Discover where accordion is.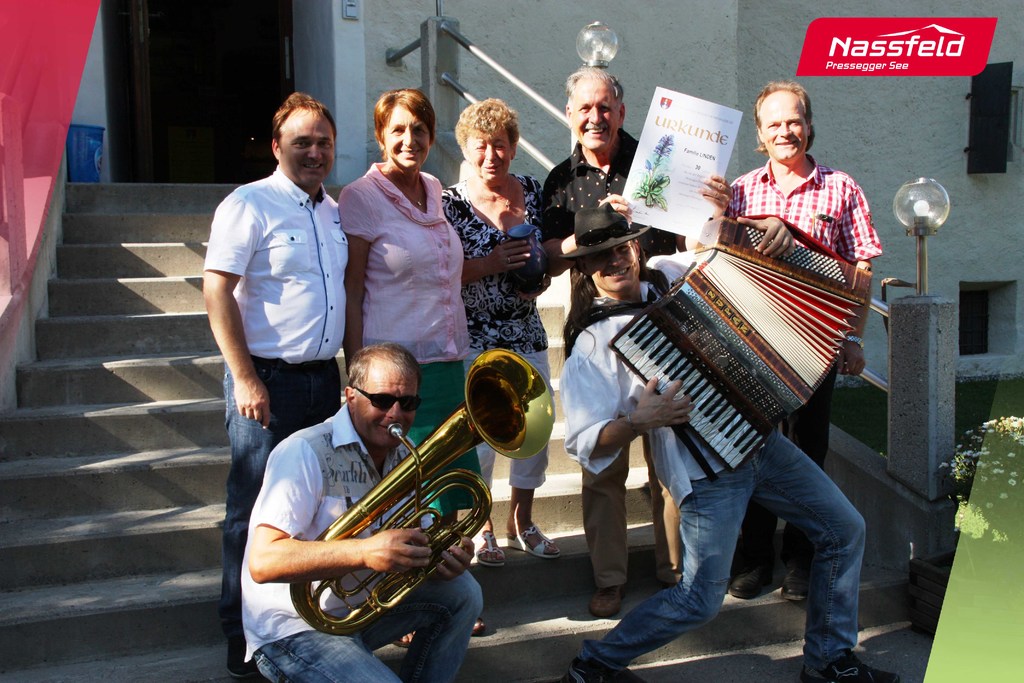
Discovered at [x1=600, y1=216, x2=877, y2=476].
